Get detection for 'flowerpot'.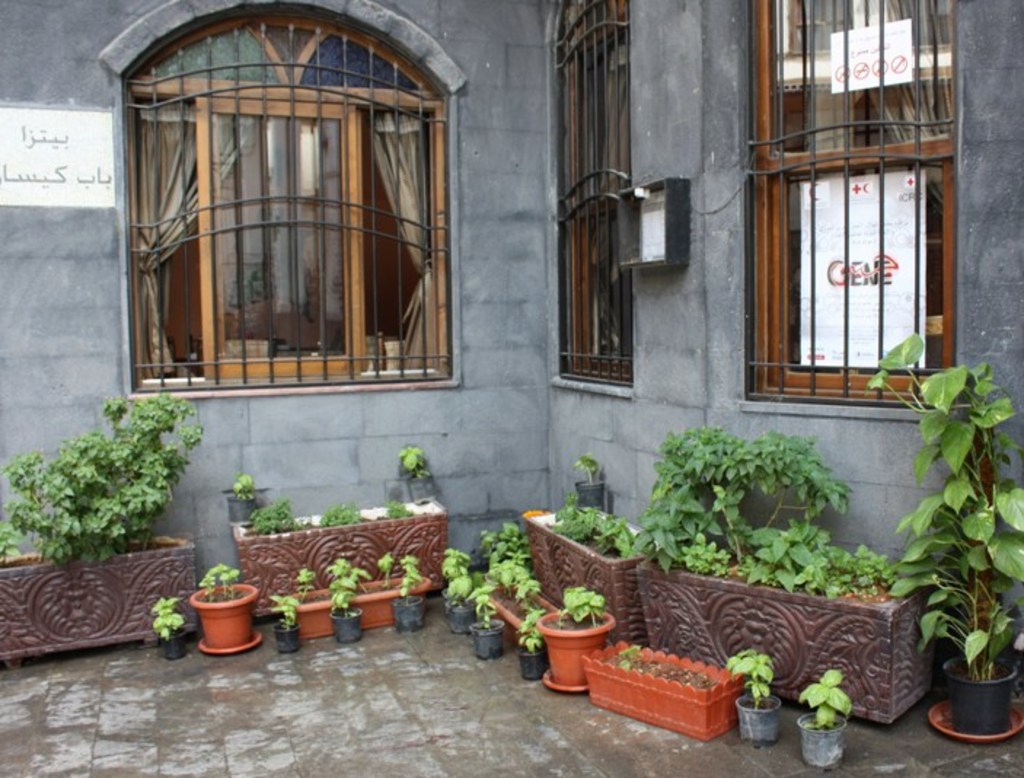
Detection: x1=551, y1=616, x2=626, y2=691.
